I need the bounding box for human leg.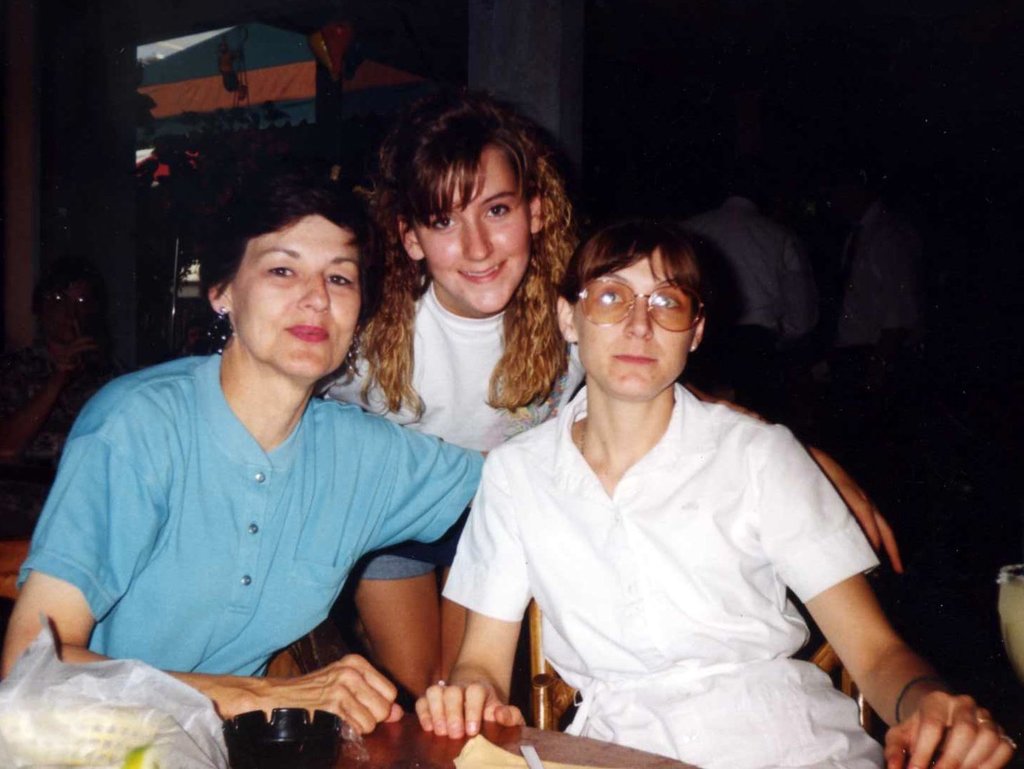
Here it is: (left=442, top=558, right=469, bottom=682).
